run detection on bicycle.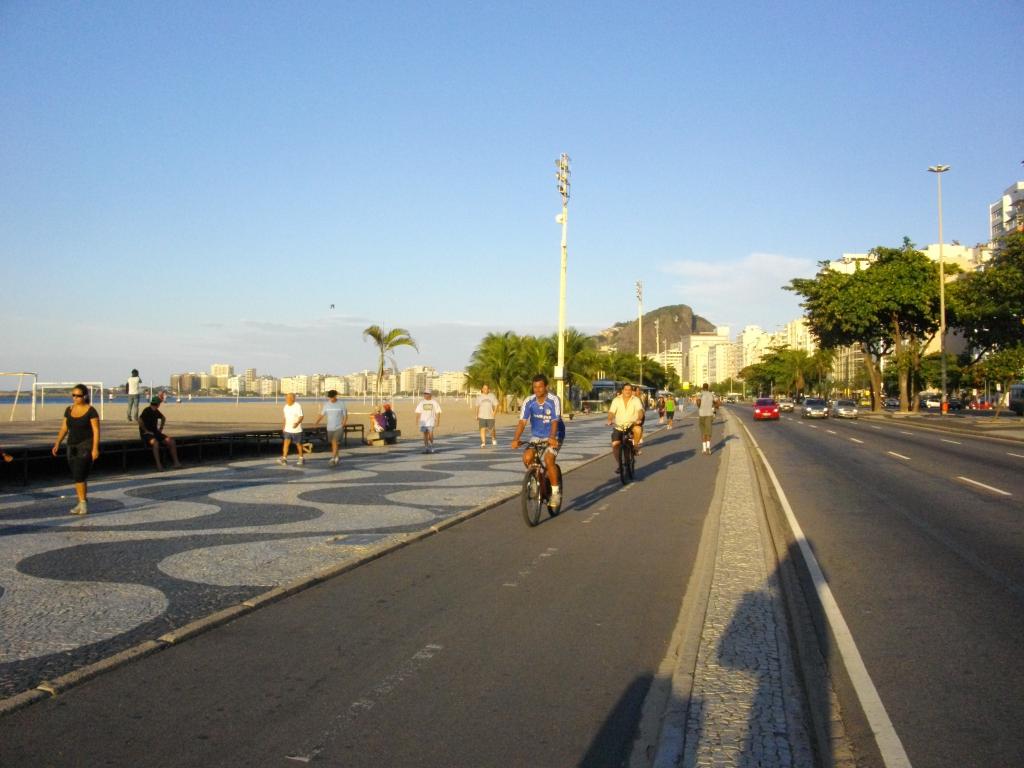
Result: [516, 439, 576, 528].
